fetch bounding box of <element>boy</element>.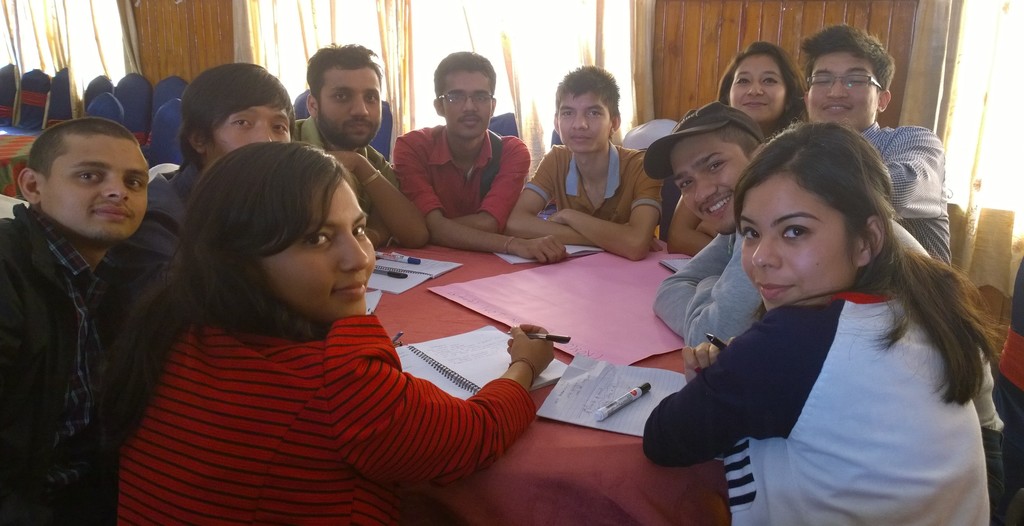
Bbox: <bbox>627, 97, 788, 370</bbox>.
